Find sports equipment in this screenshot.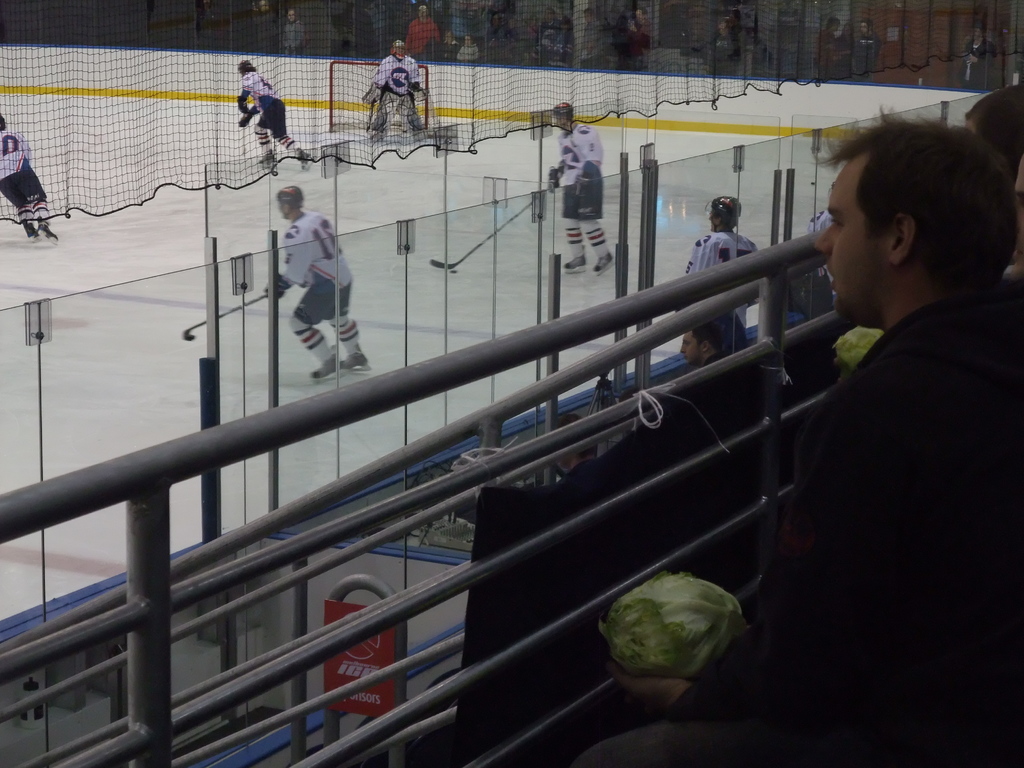
The bounding box for sports equipment is 36 214 58 243.
